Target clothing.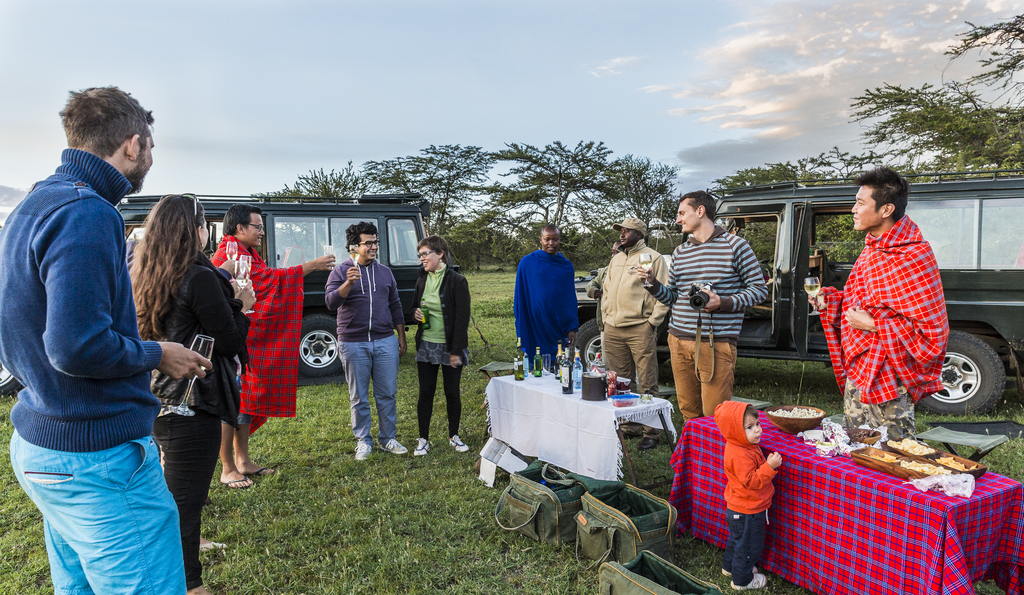
Target region: 664/343/734/421.
